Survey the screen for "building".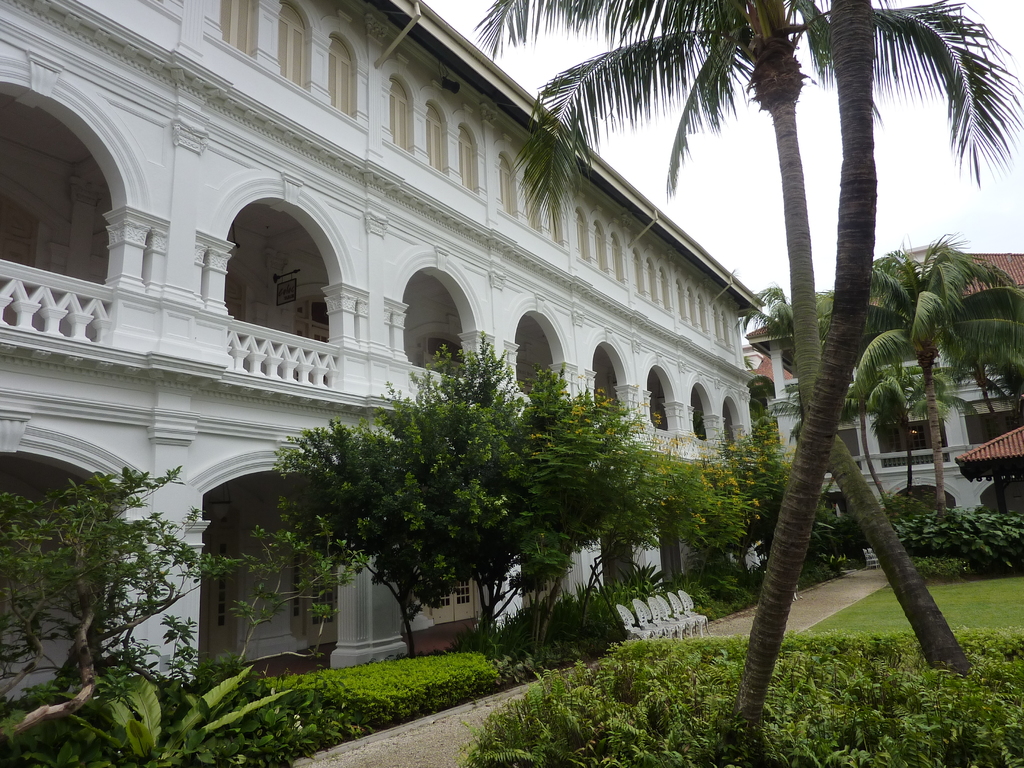
Survey found: box(750, 253, 1023, 520).
